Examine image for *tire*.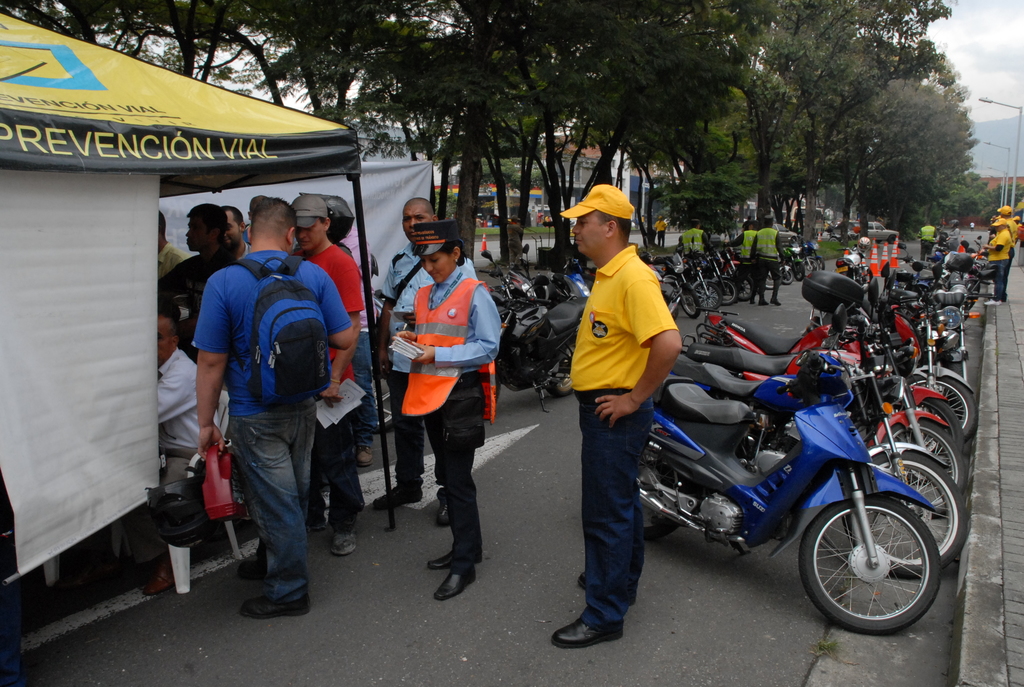
Examination result: detection(546, 342, 580, 401).
